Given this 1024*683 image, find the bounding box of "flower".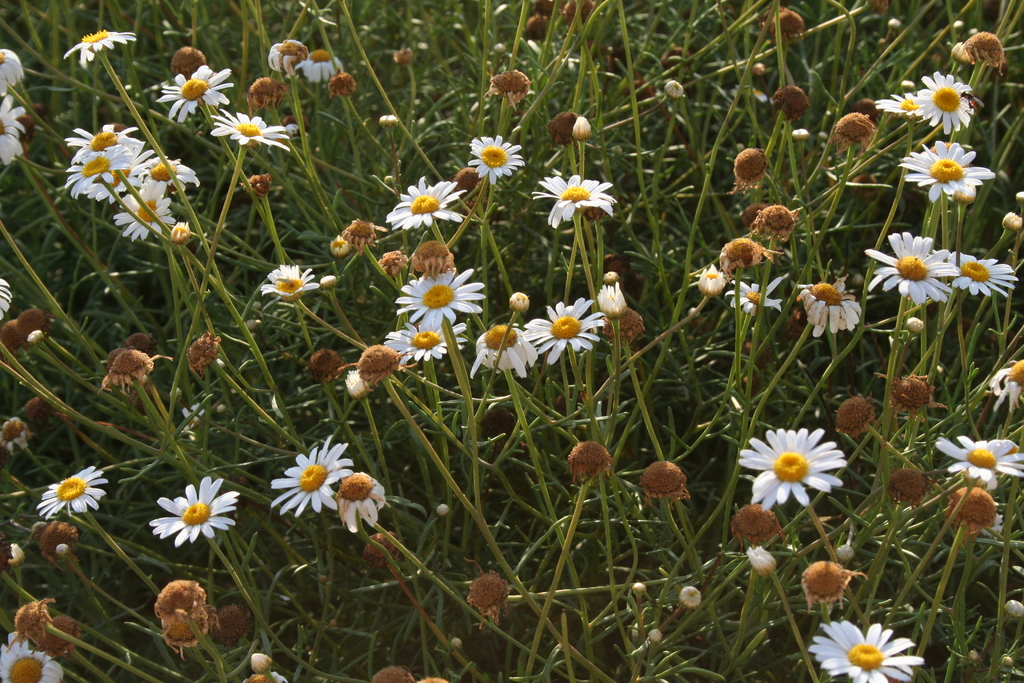
(left=1, top=415, right=29, bottom=457).
